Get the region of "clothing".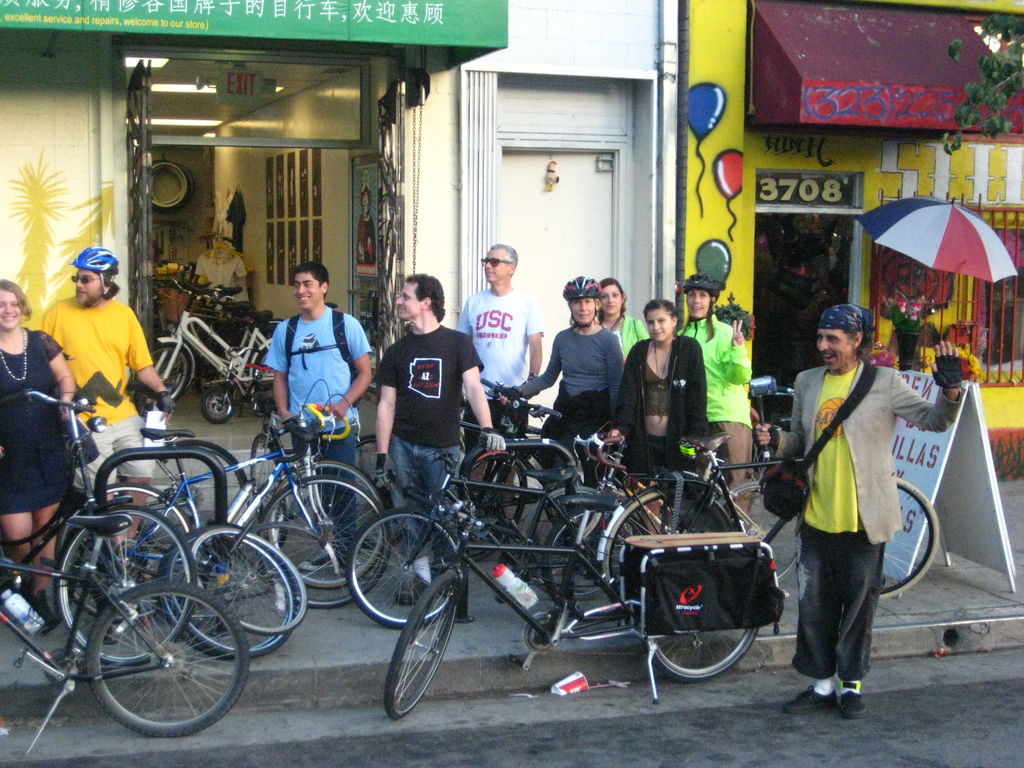
195/248/252/298.
